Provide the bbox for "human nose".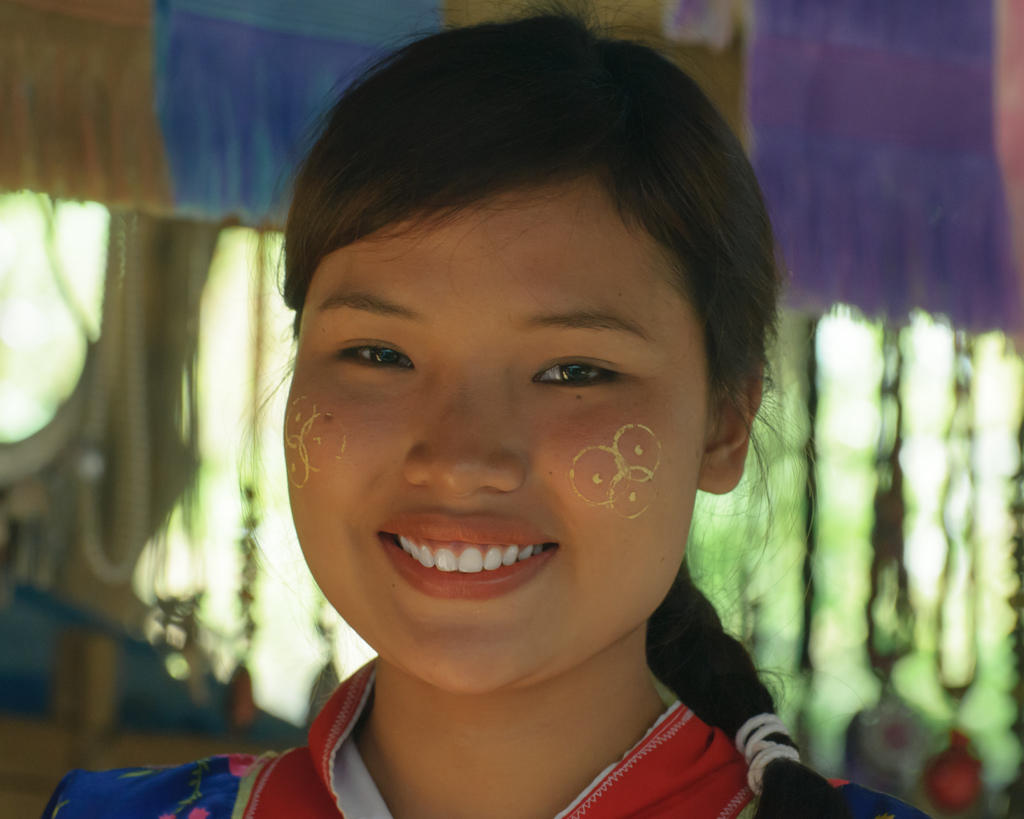
[left=403, top=378, right=521, bottom=497].
